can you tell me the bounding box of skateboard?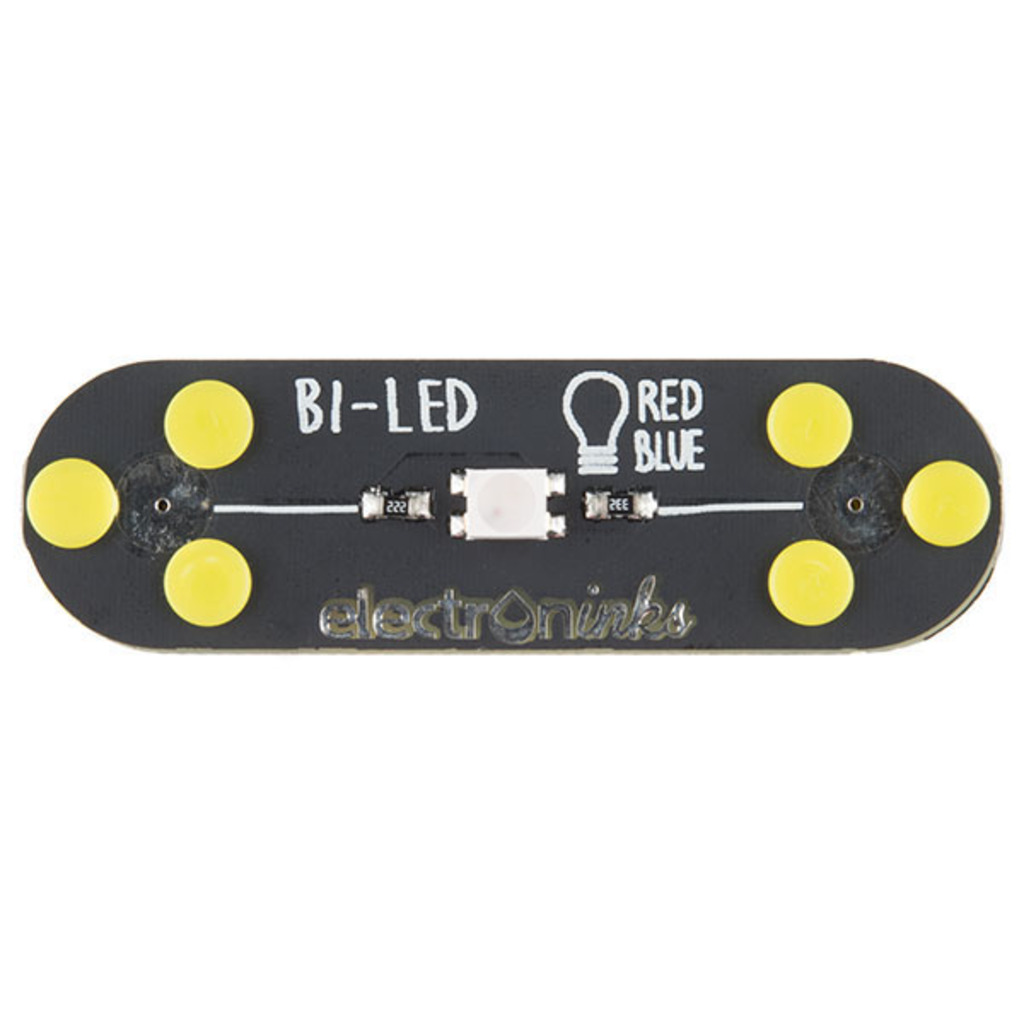
Rect(15, 323, 879, 676).
